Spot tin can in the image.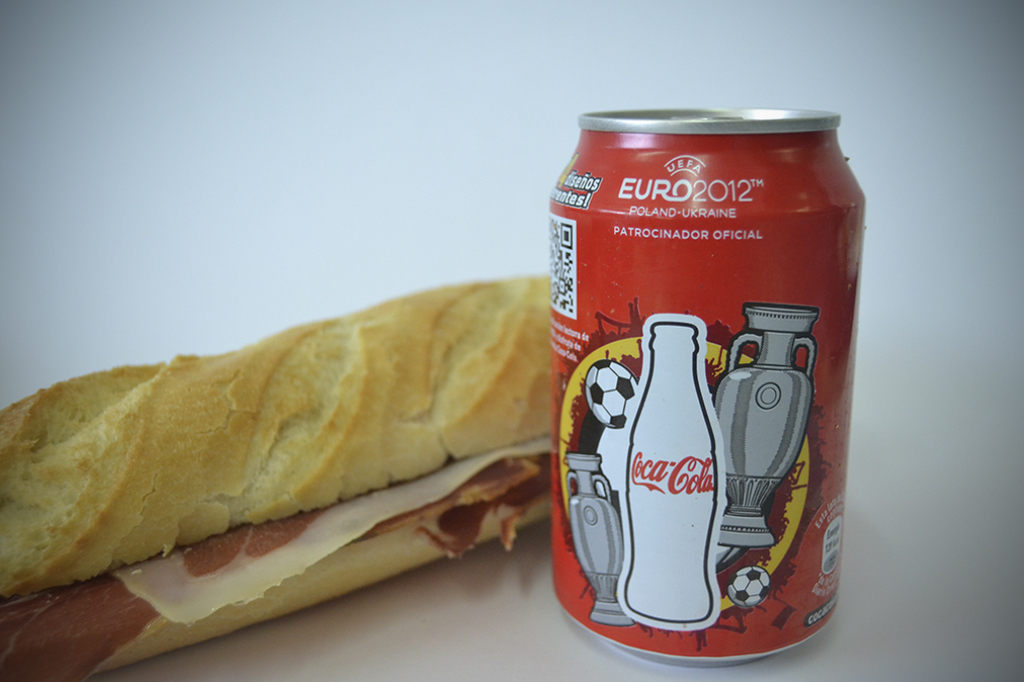
tin can found at [left=542, top=98, right=866, bottom=668].
